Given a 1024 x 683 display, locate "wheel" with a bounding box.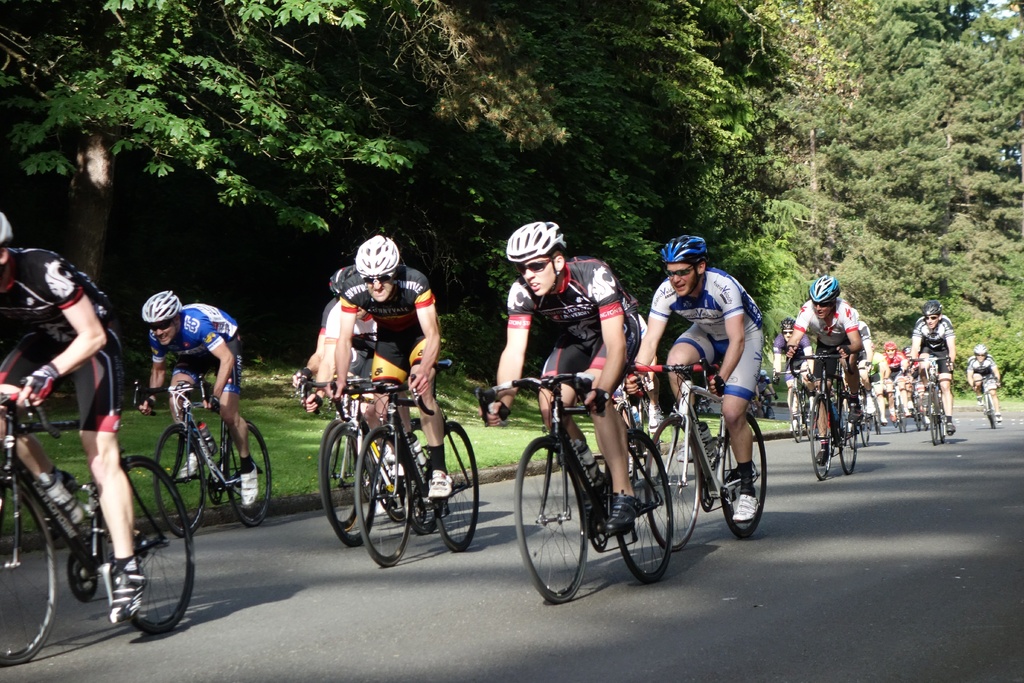
Located: x1=354 y1=423 x2=410 y2=567.
